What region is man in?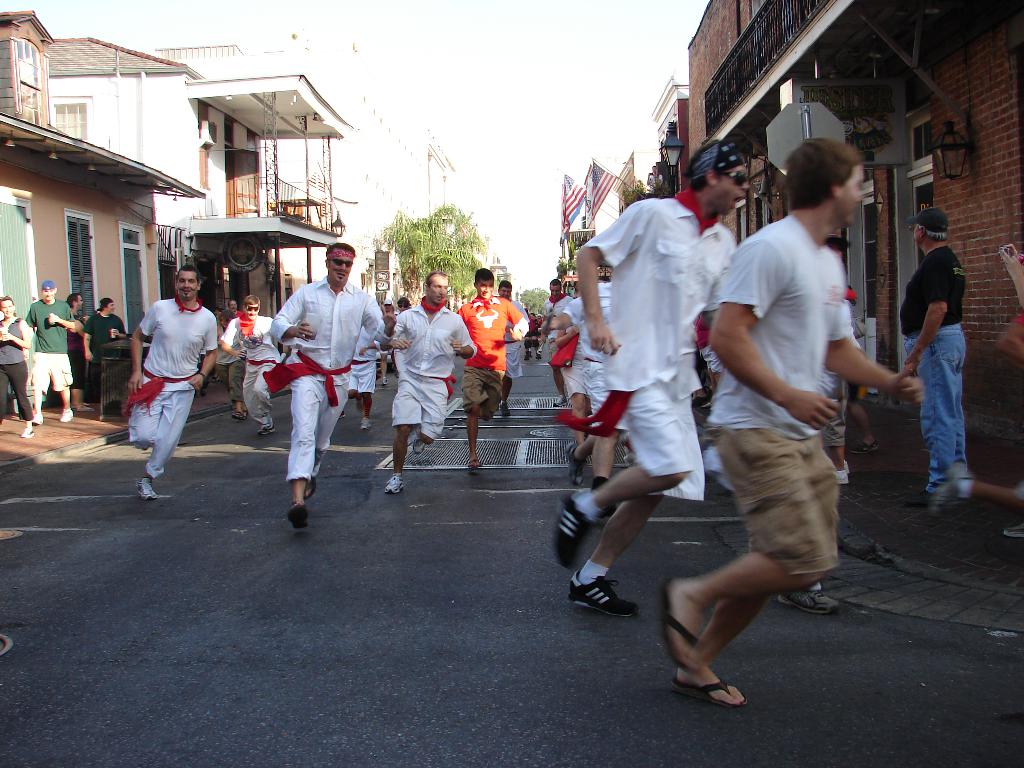
[x1=269, y1=243, x2=397, y2=529].
